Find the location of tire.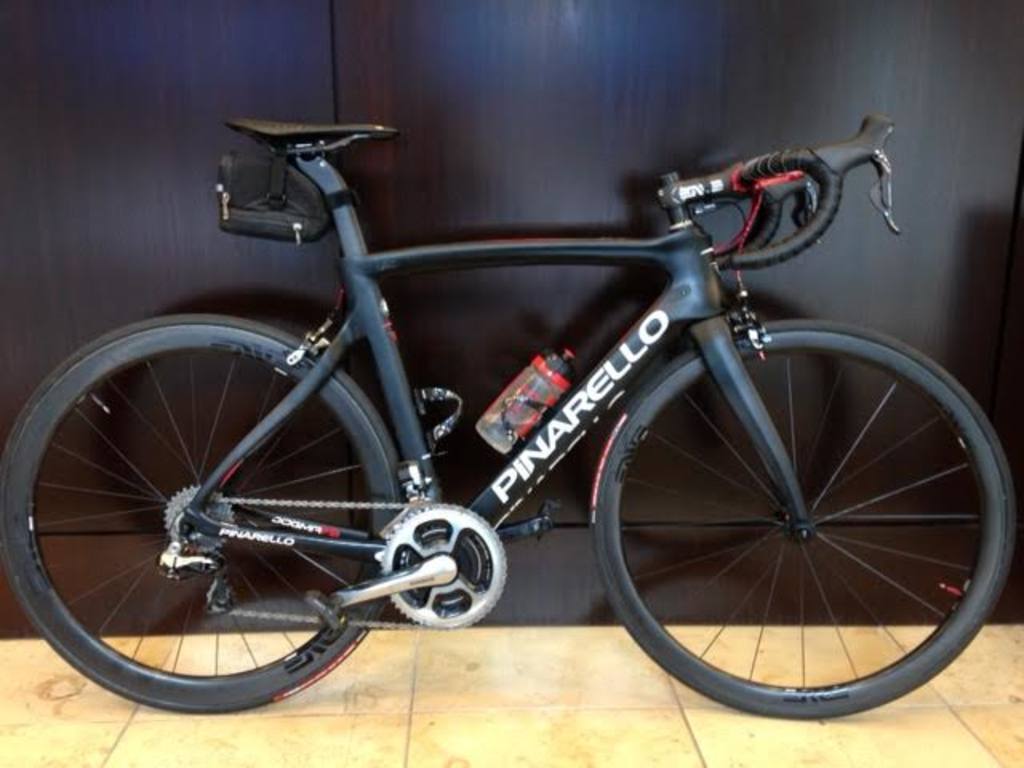
Location: bbox=[0, 314, 400, 712].
